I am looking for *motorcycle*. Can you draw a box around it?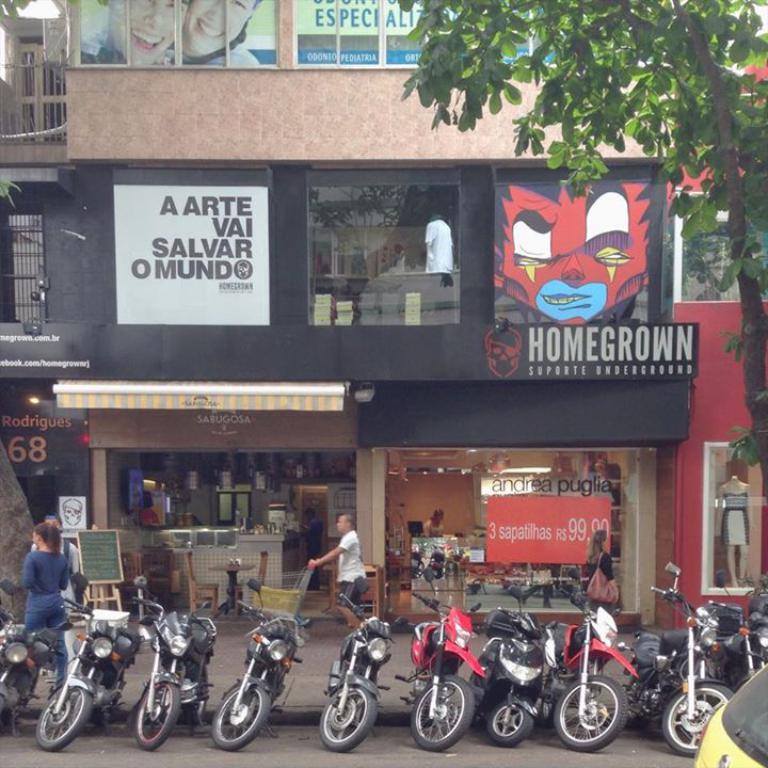
Sure, the bounding box is bbox=(698, 571, 767, 679).
